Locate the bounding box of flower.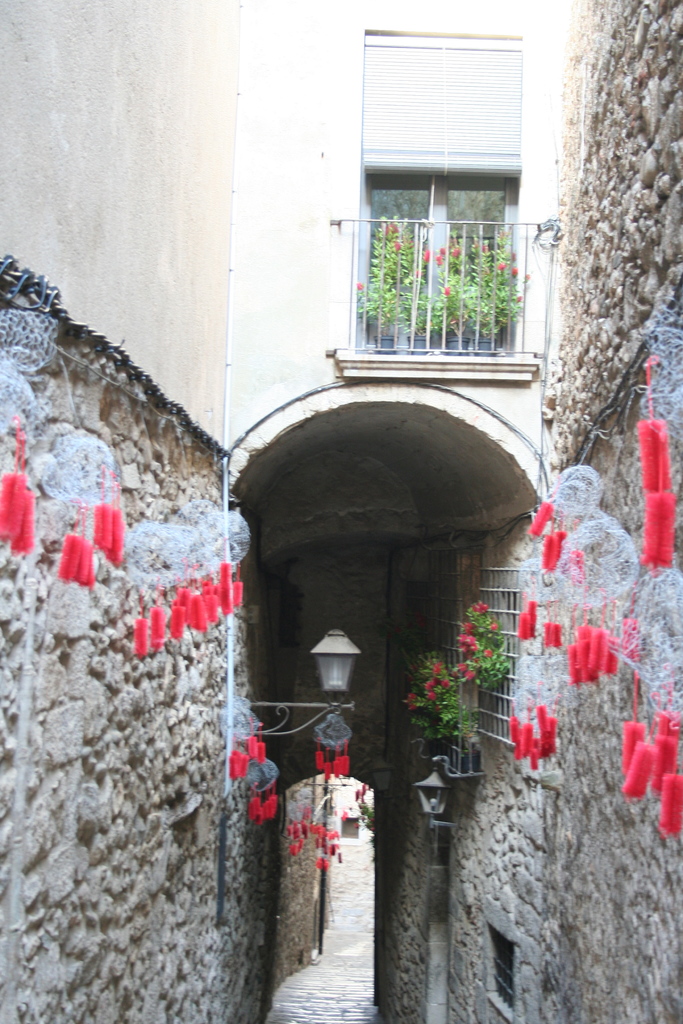
Bounding box: 353 280 367 289.
